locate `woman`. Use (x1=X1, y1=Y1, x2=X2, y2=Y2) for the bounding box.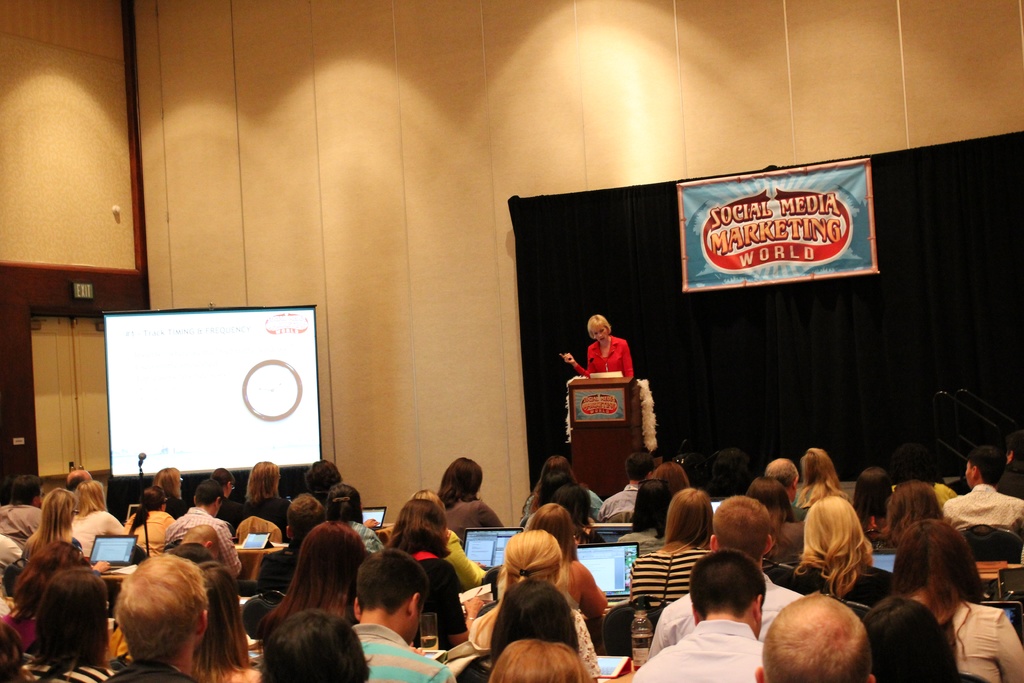
(x1=521, y1=454, x2=608, y2=528).
